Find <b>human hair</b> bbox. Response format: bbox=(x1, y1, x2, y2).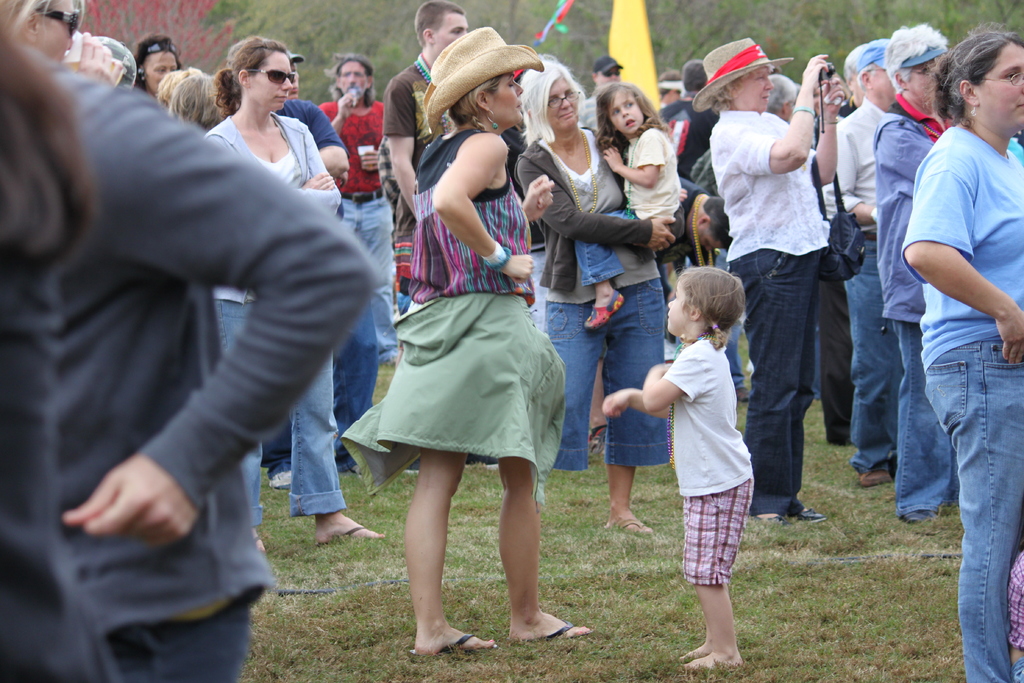
bbox=(129, 40, 184, 89).
